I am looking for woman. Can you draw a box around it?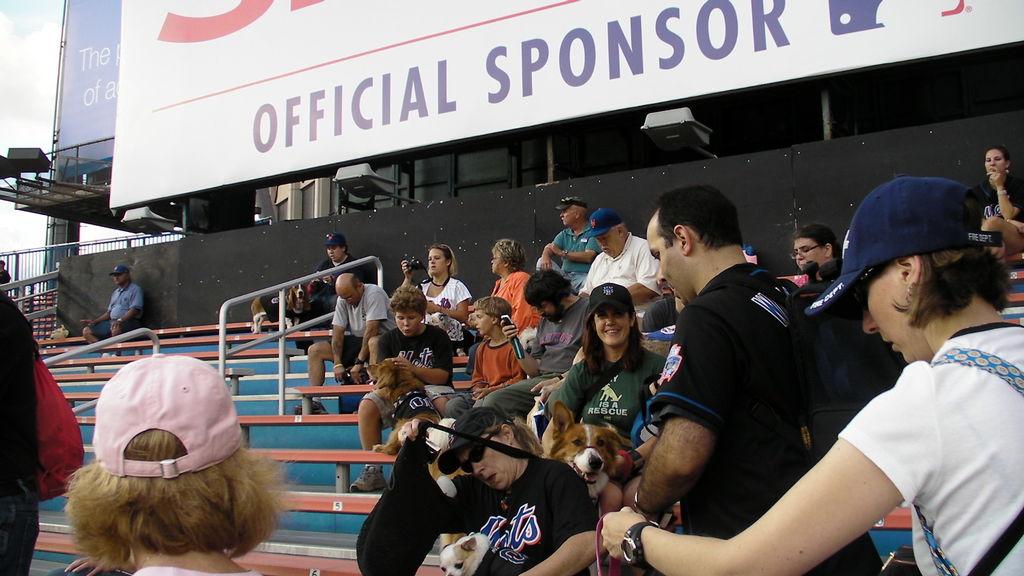
Sure, the bounding box is rect(546, 292, 664, 448).
